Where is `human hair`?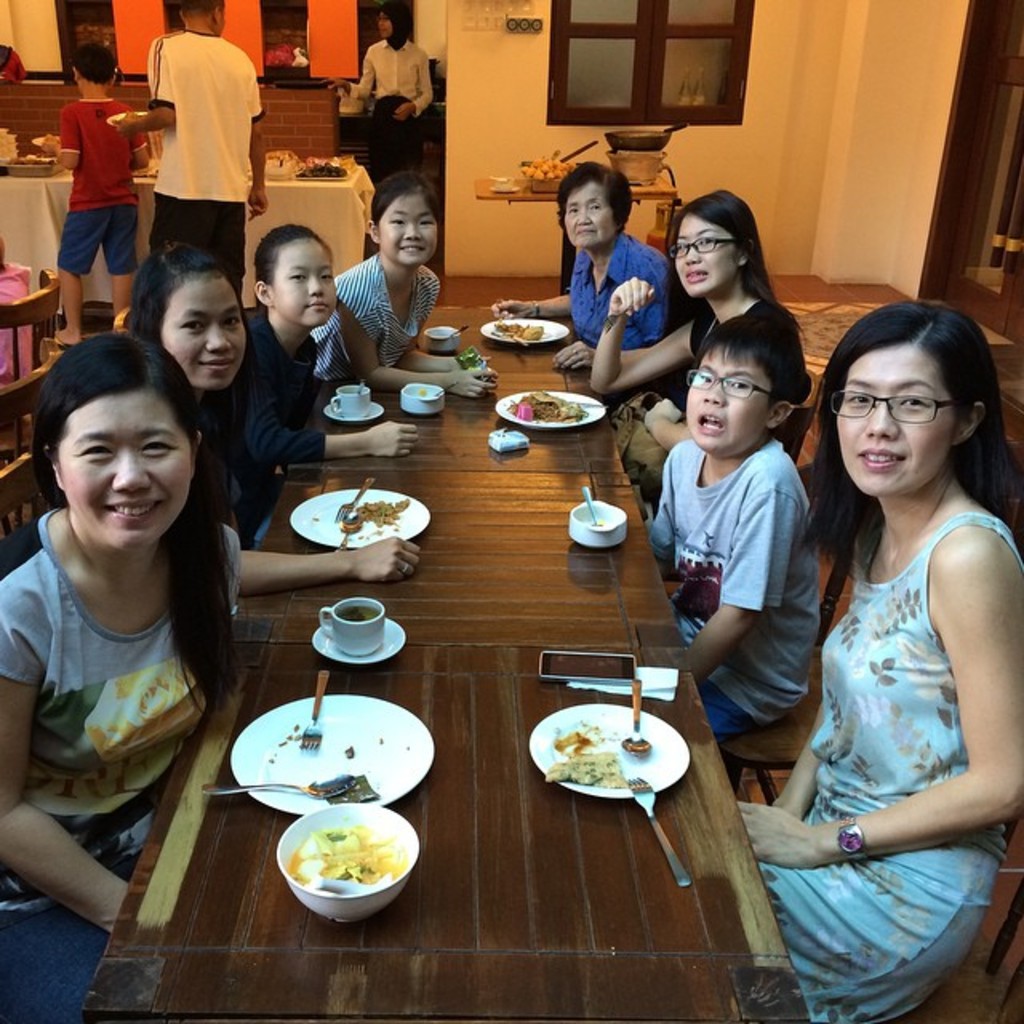
[left=123, top=229, right=229, bottom=474].
